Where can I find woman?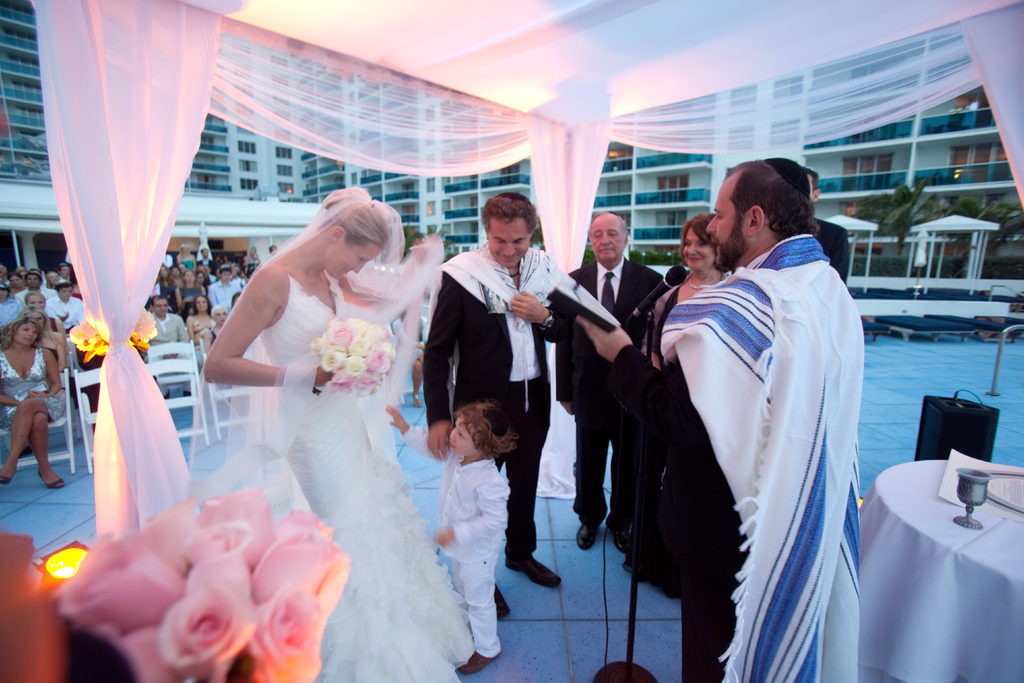
You can find it at 17 281 68 338.
